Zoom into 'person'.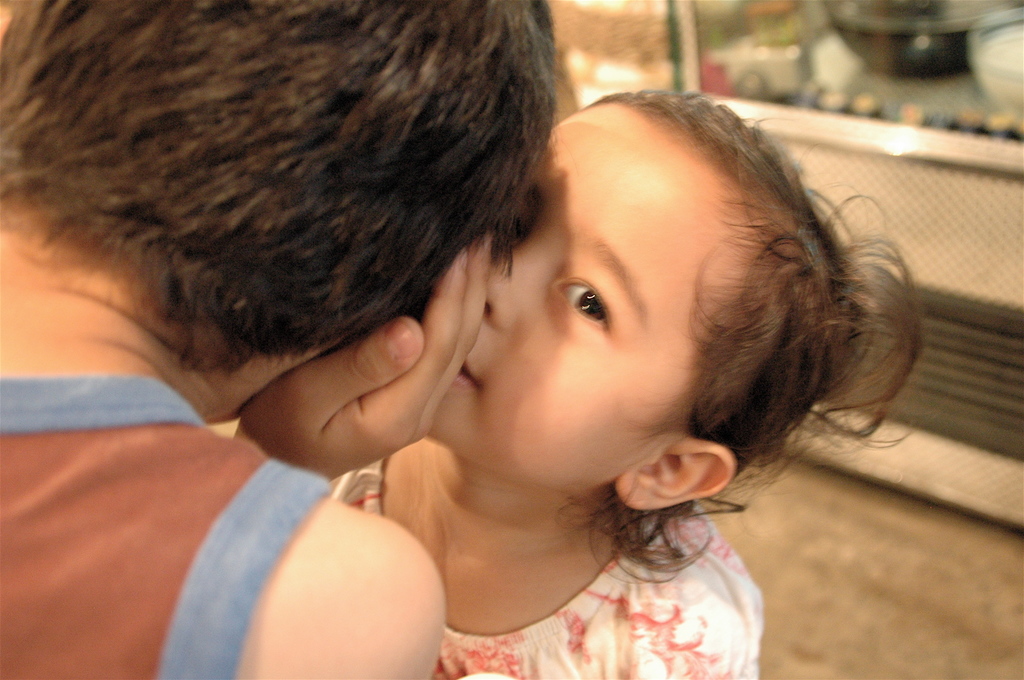
Zoom target: locate(326, 82, 920, 679).
